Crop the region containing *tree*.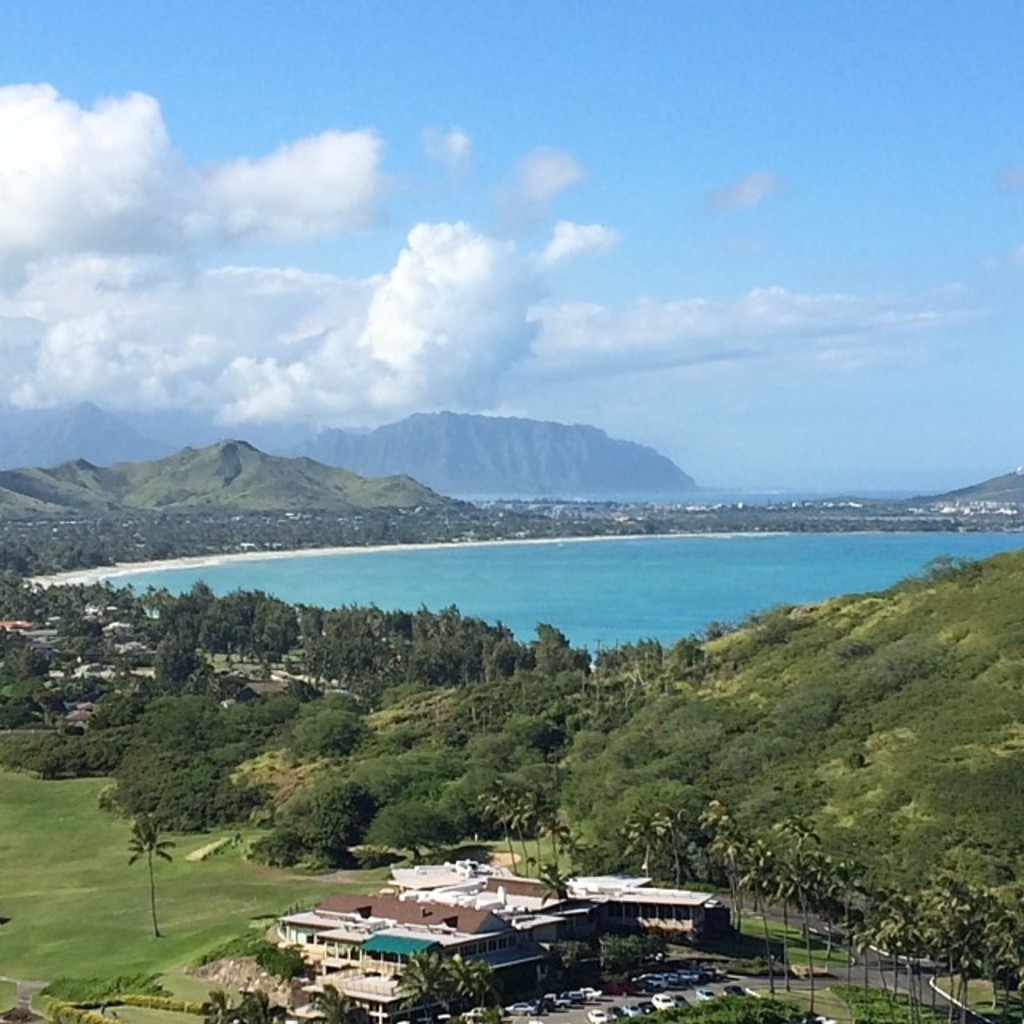
Crop region: bbox=[291, 712, 373, 763].
